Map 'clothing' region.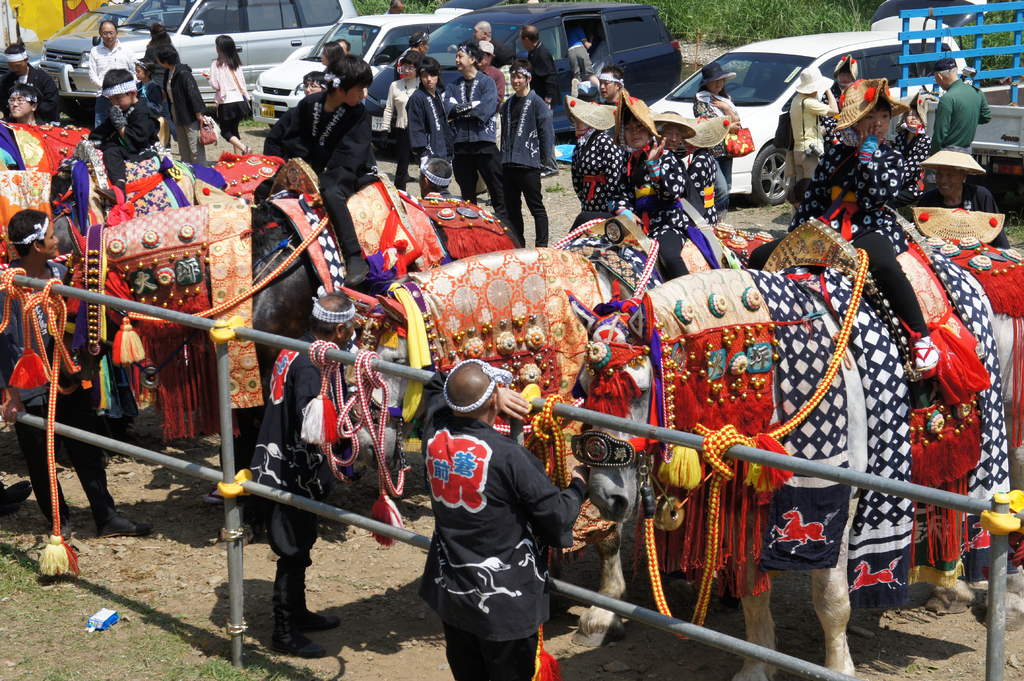
Mapped to (932, 82, 993, 147).
